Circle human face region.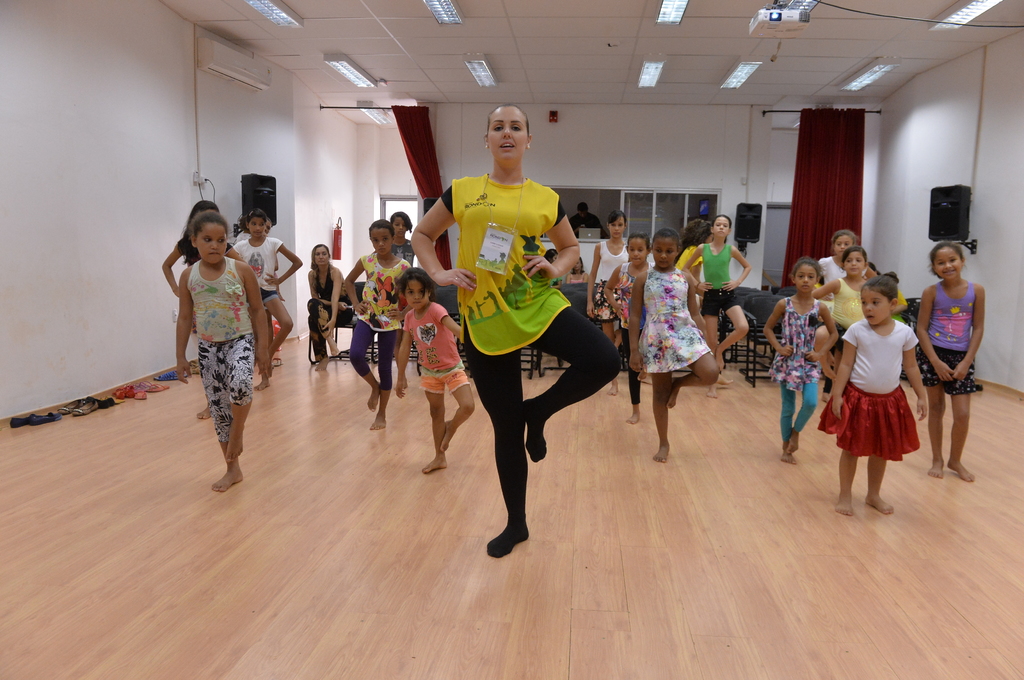
Region: x1=864, y1=290, x2=890, y2=324.
